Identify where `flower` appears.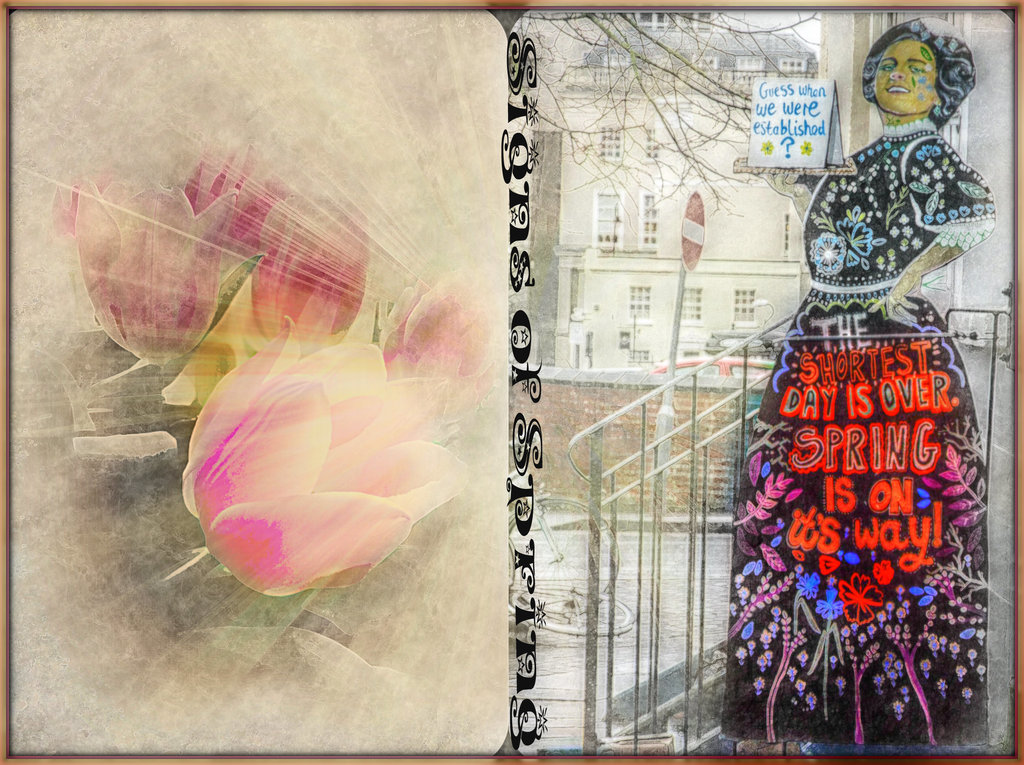
Appears at pyautogui.locateOnScreen(838, 572, 881, 622).
